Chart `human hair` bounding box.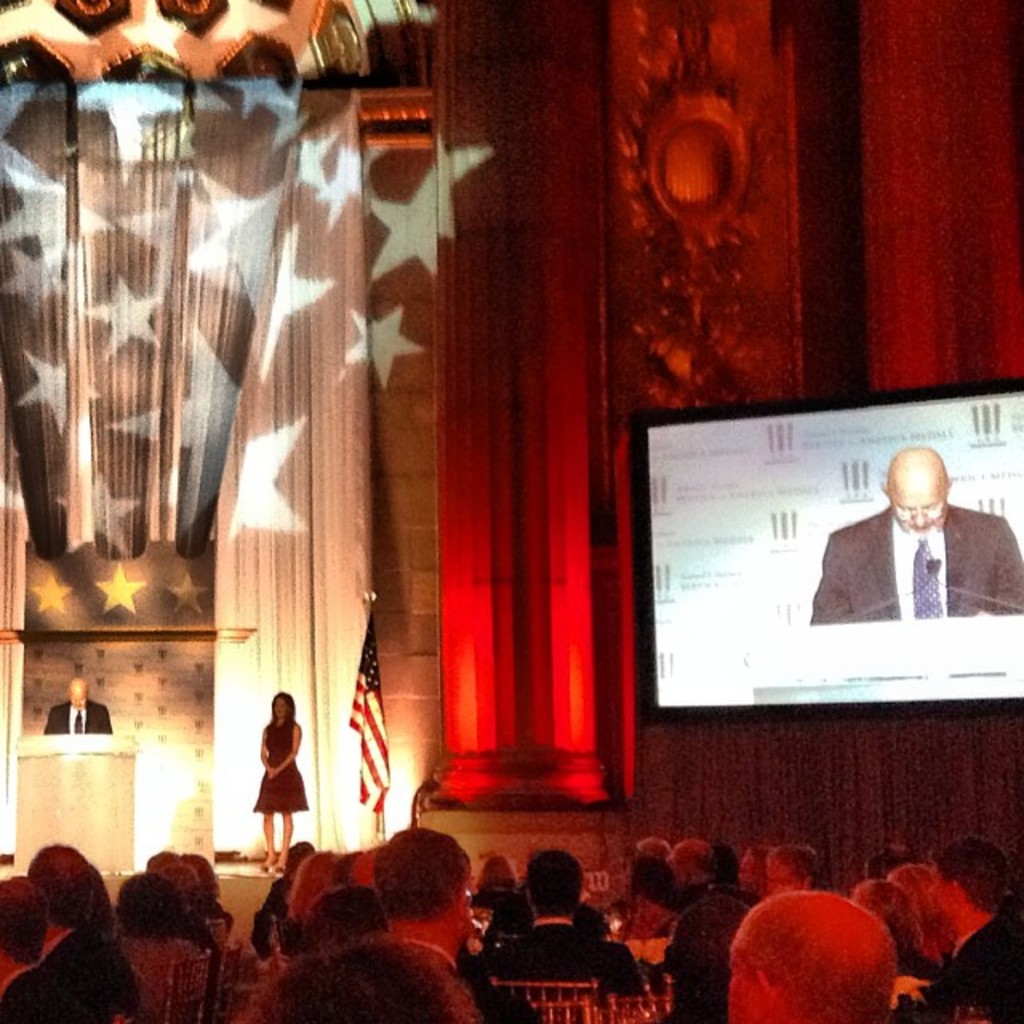
Charted: {"x1": 0, "y1": 880, "x2": 51, "y2": 973}.
